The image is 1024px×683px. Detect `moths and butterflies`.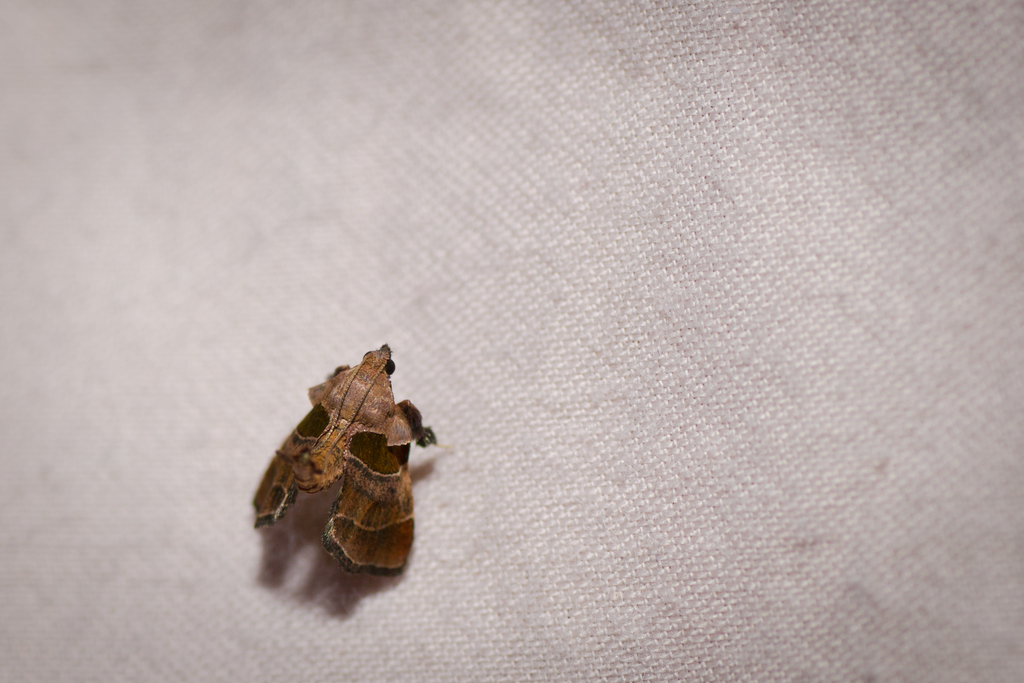
Detection: (x1=250, y1=342, x2=436, y2=580).
